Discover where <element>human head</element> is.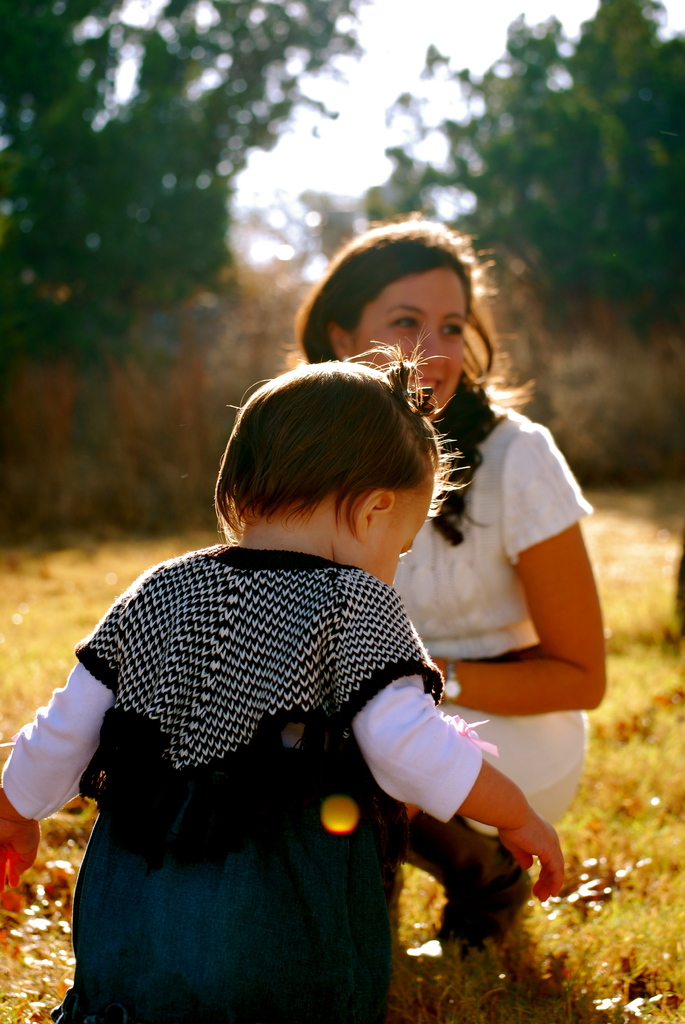
Discovered at box=[319, 225, 475, 414].
